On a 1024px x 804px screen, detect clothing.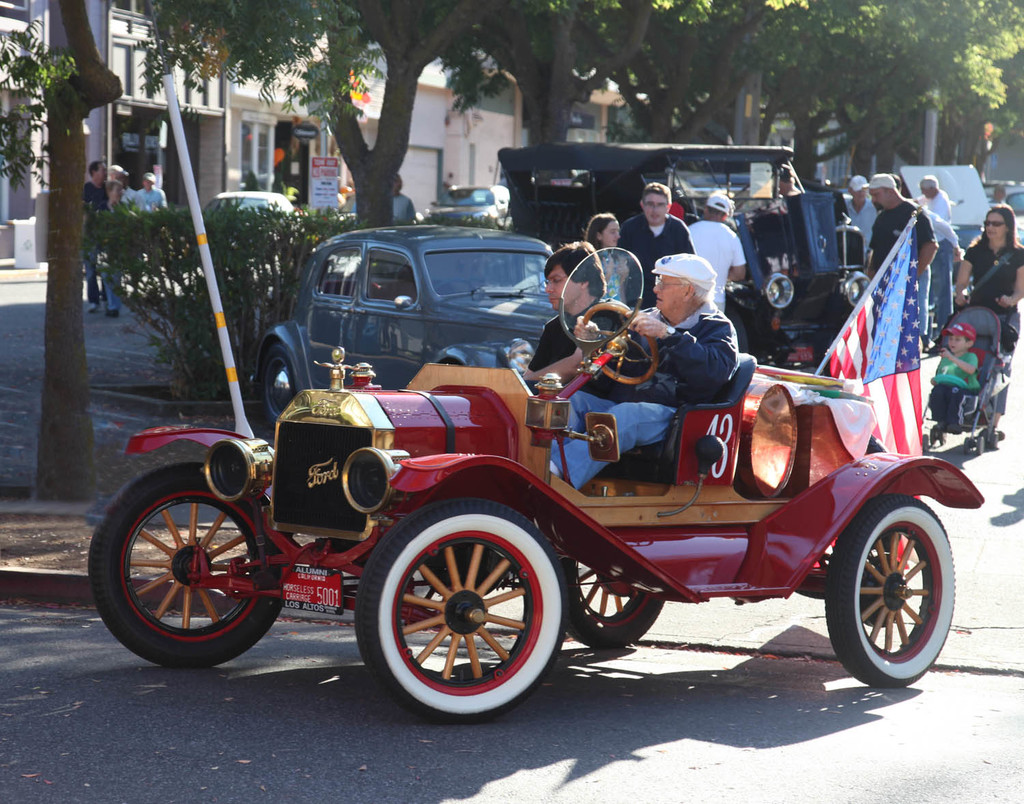
BBox(100, 250, 126, 316).
